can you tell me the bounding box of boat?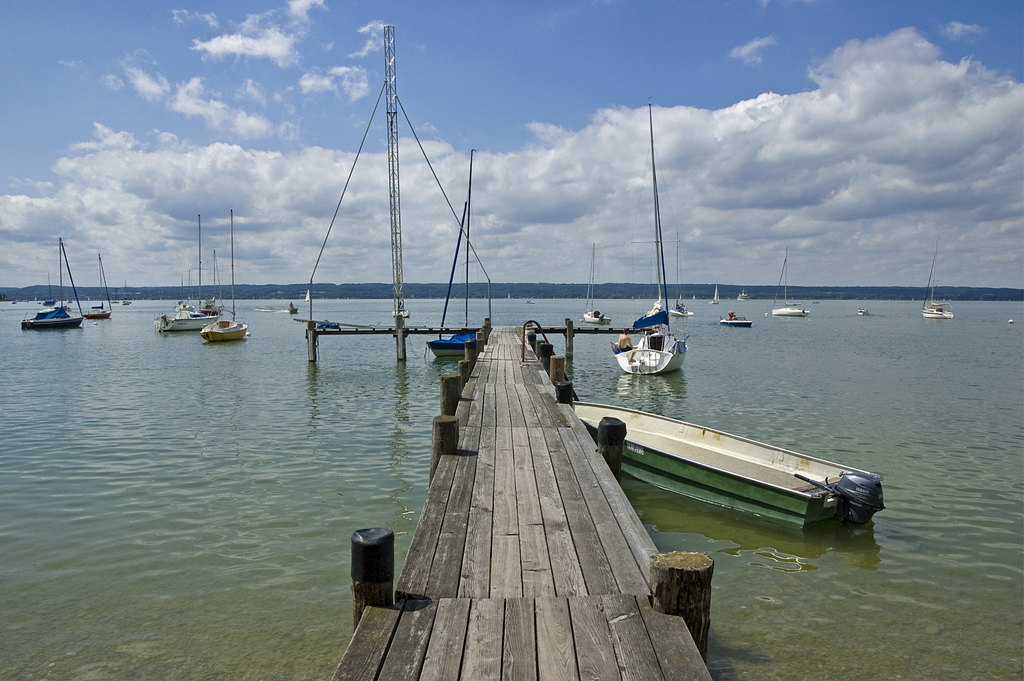
(611,101,684,381).
